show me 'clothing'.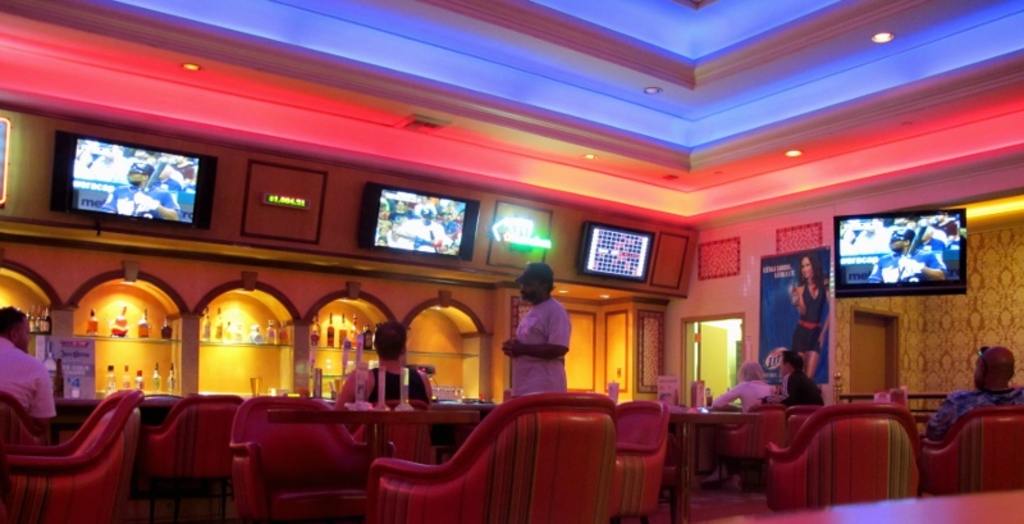
'clothing' is here: [x1=0, y1=337, x2=55, y2=420].
